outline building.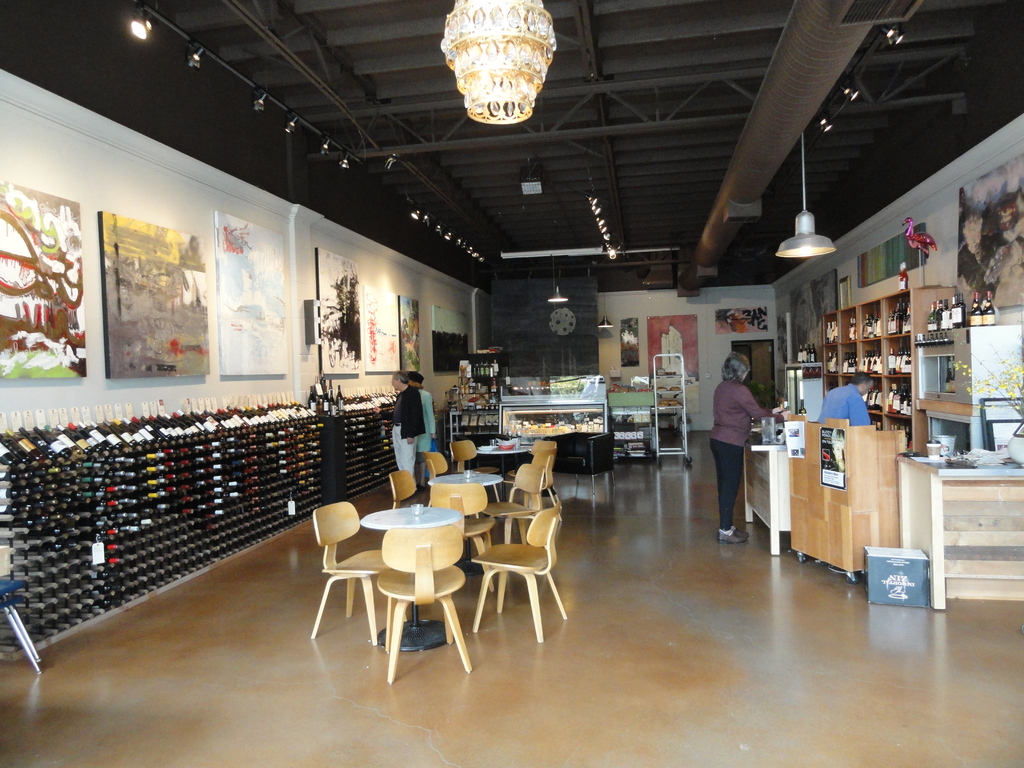
Outline: region(0, 0, 1023, 767).
